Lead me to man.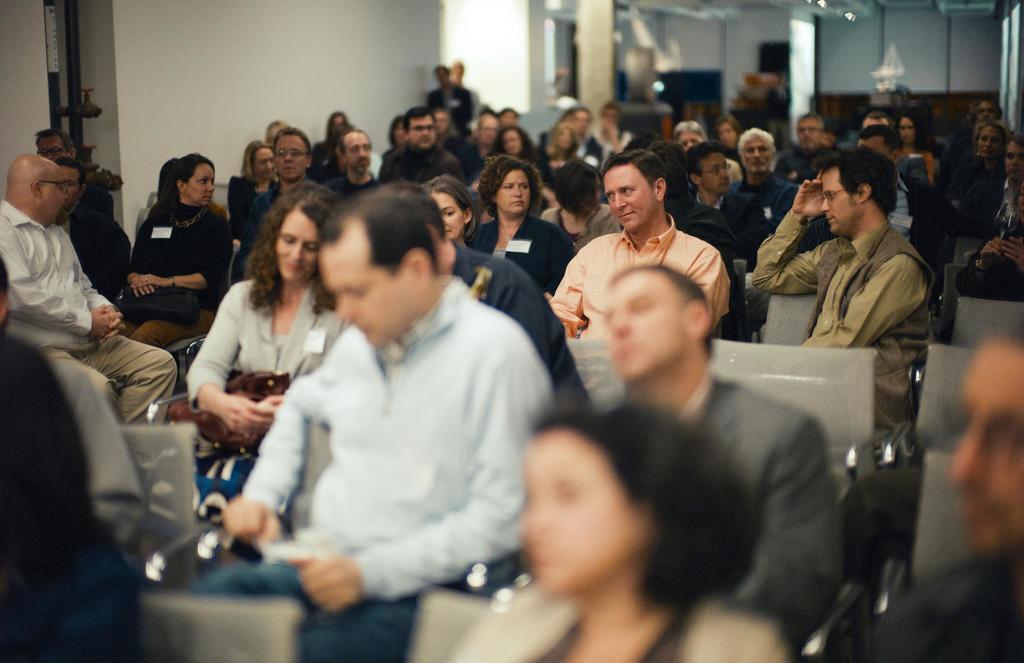
Lead to (771, 110, 826, 177).
